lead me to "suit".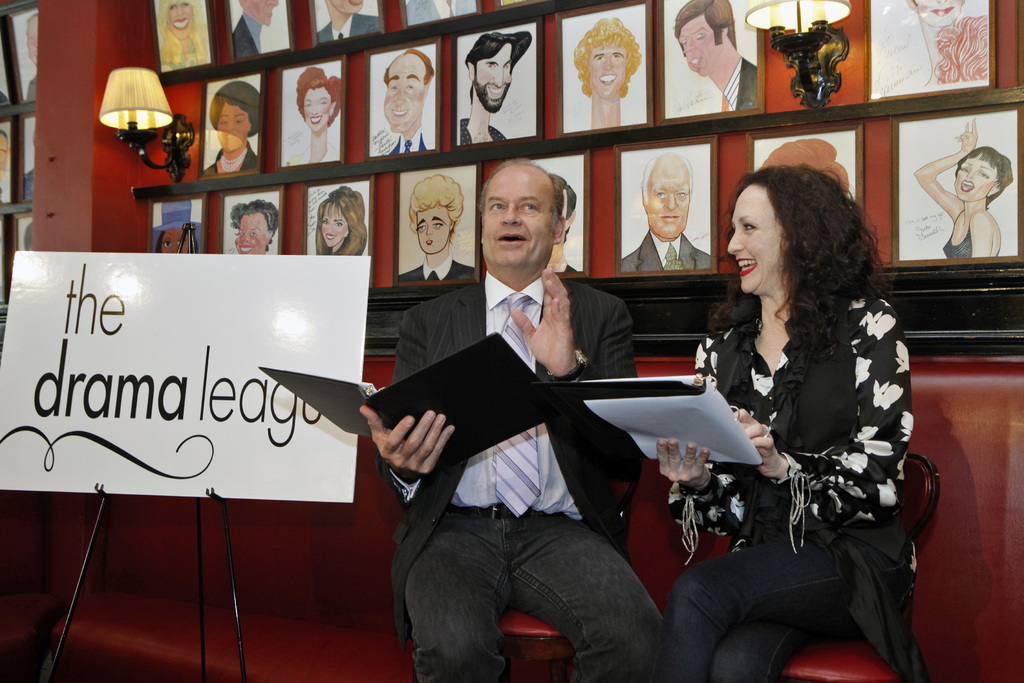
Lead to locate(397, 256, 477, 281).
